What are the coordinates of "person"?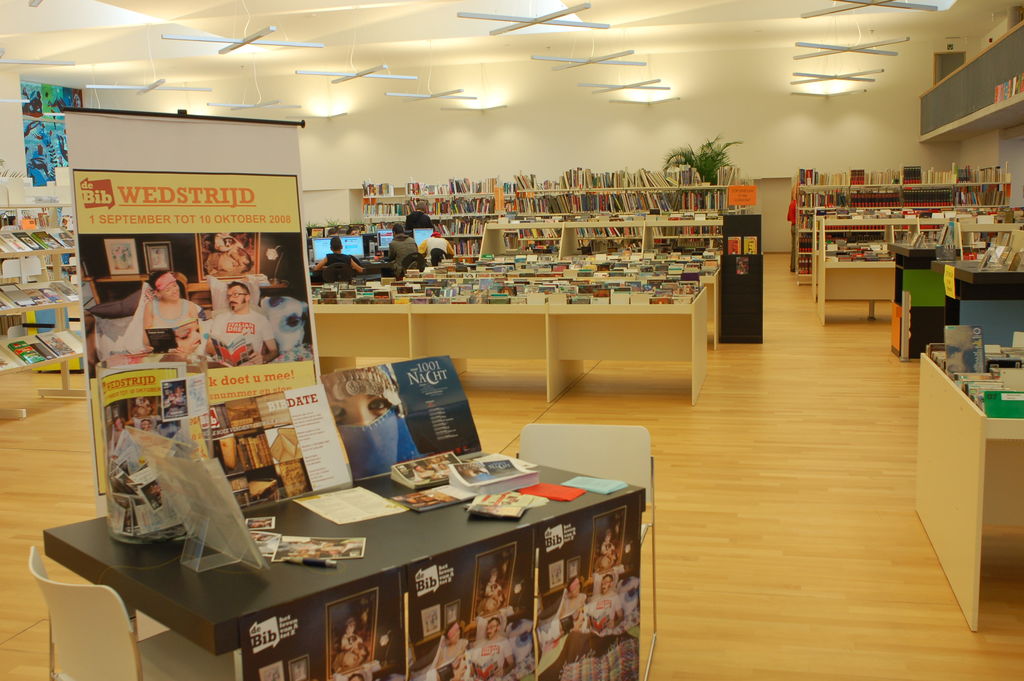
{"x1": 375, "y1": 229, "x2": 420, "y2": 276}.
